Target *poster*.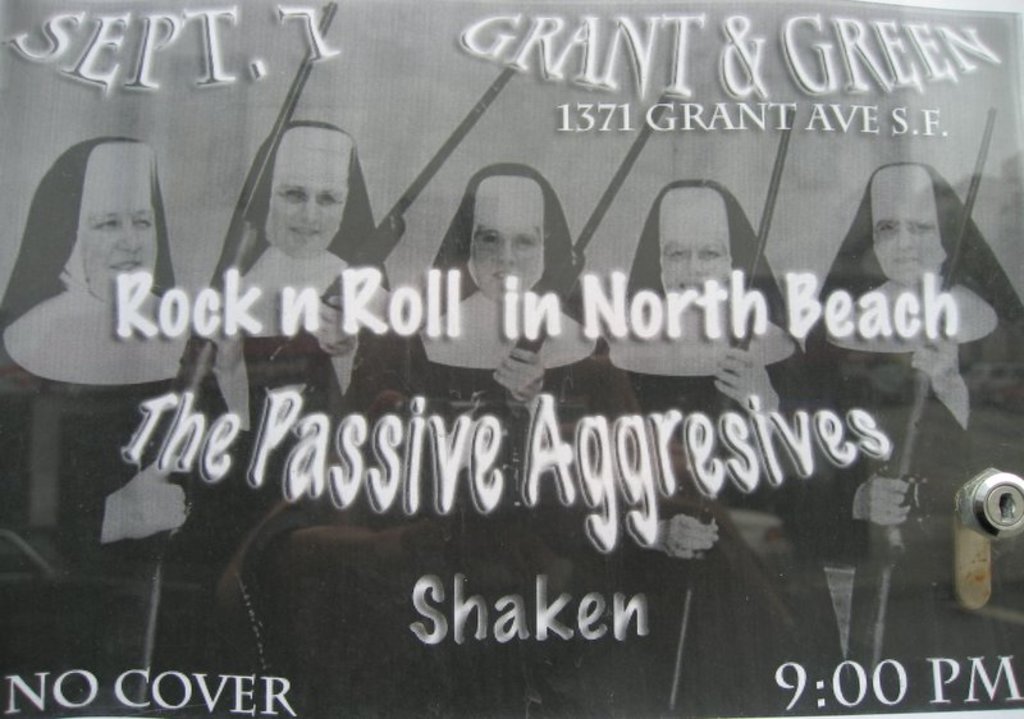
Target region: <bbox>0, 0, 1023, 718</bbox>.
